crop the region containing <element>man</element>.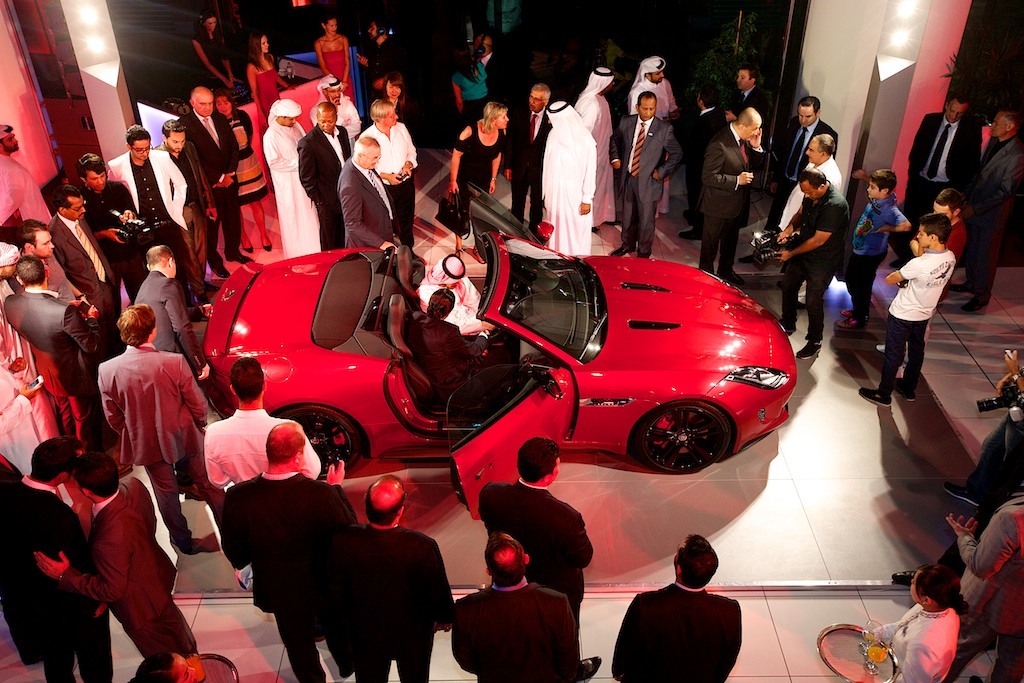
Crop region: x1=207, y1=356, x2=322, y2=597.
